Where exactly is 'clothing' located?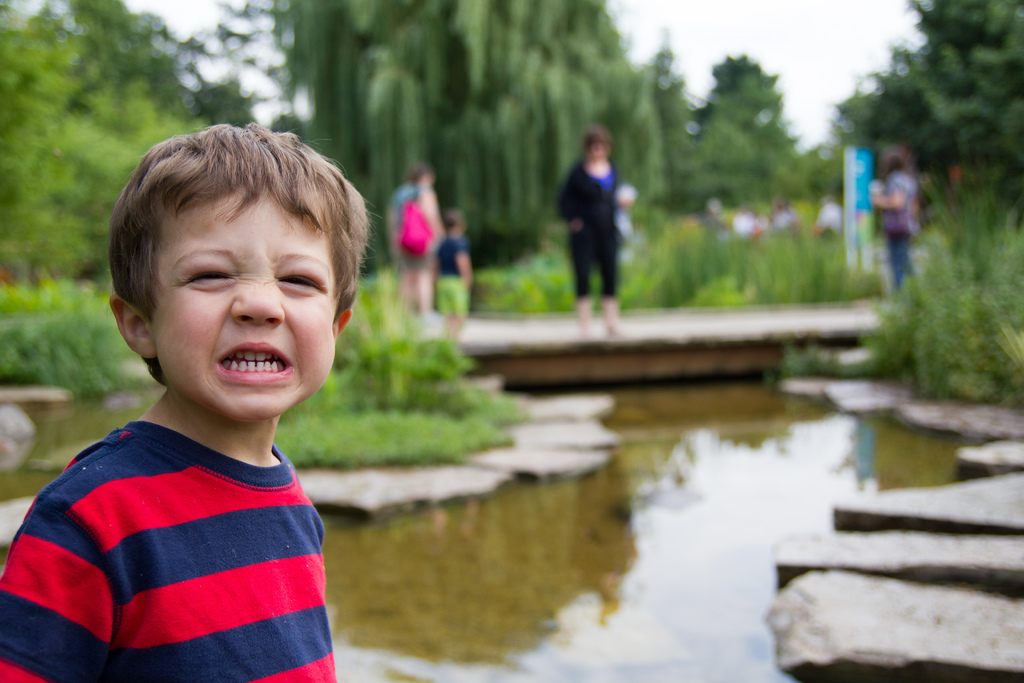
Its bounding box is [873,167,920,299].
